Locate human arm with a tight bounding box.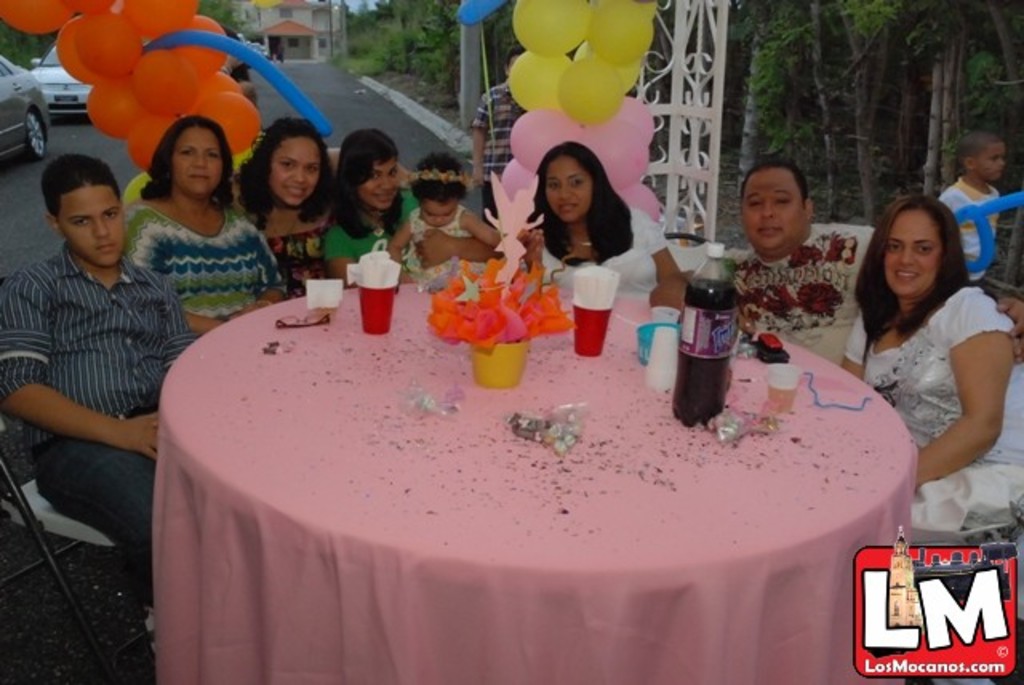
382,213,410,288.
